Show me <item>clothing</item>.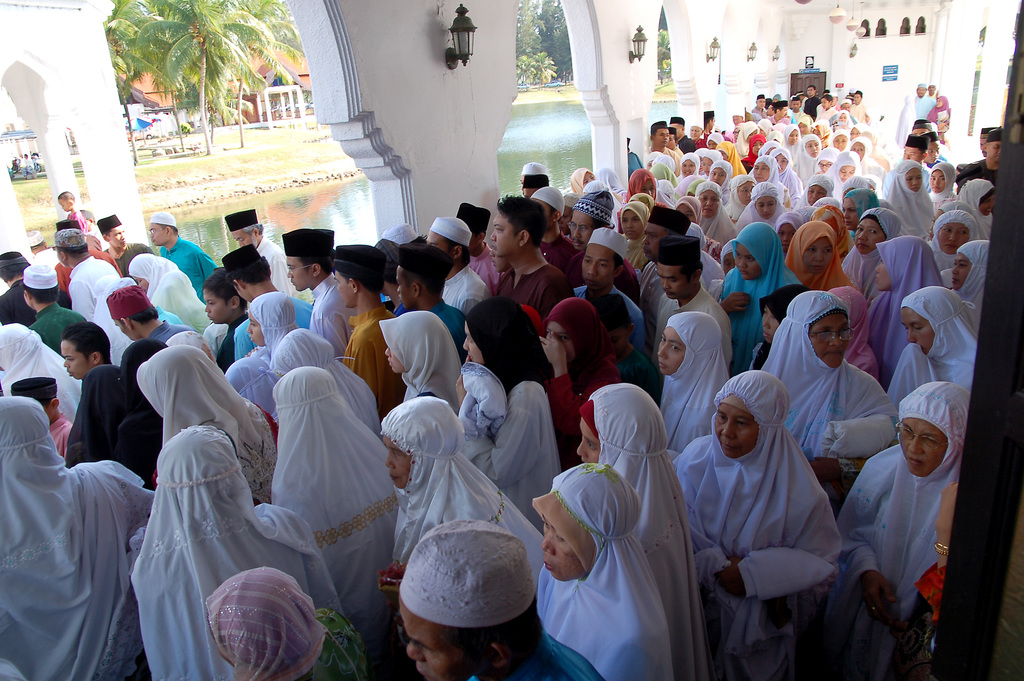
<item>clothing</item> is here: crop(792, 133, 825, 183).
